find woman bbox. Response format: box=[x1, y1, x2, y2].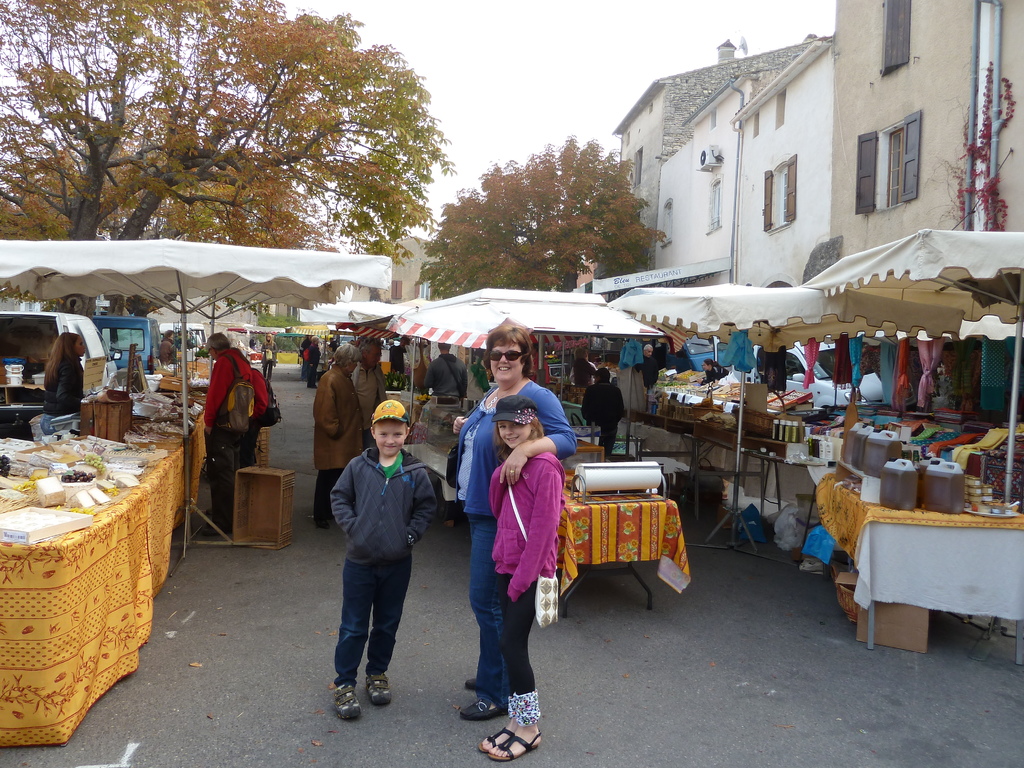
box=[580, 369, 625, 437].
